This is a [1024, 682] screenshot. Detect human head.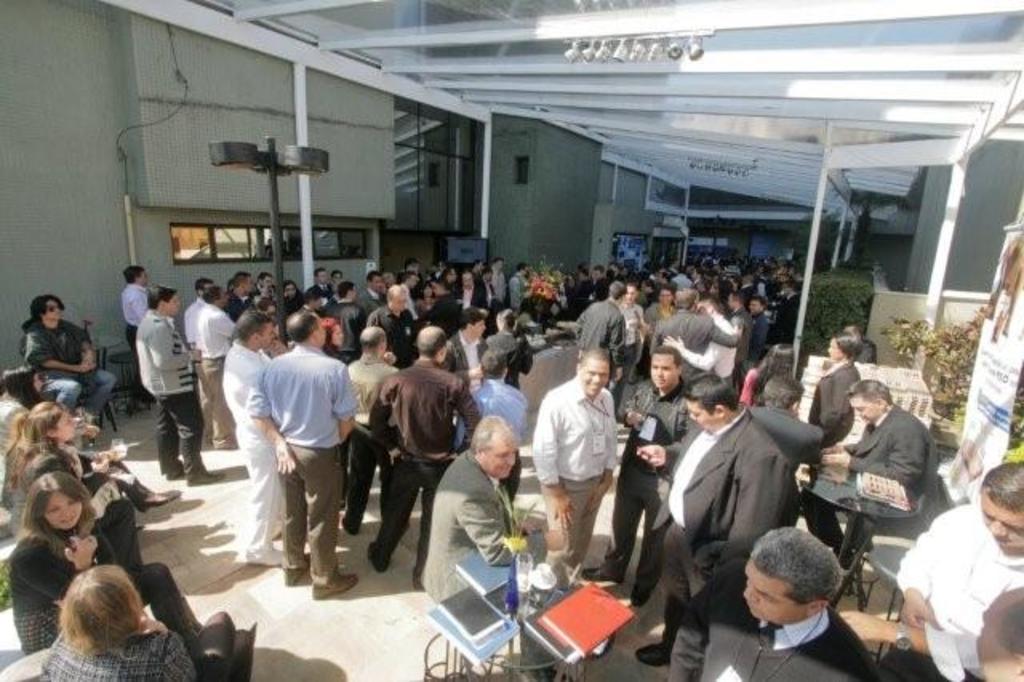
{"left": 206, "top": 283, "right": 229, "bottom": 311}.
